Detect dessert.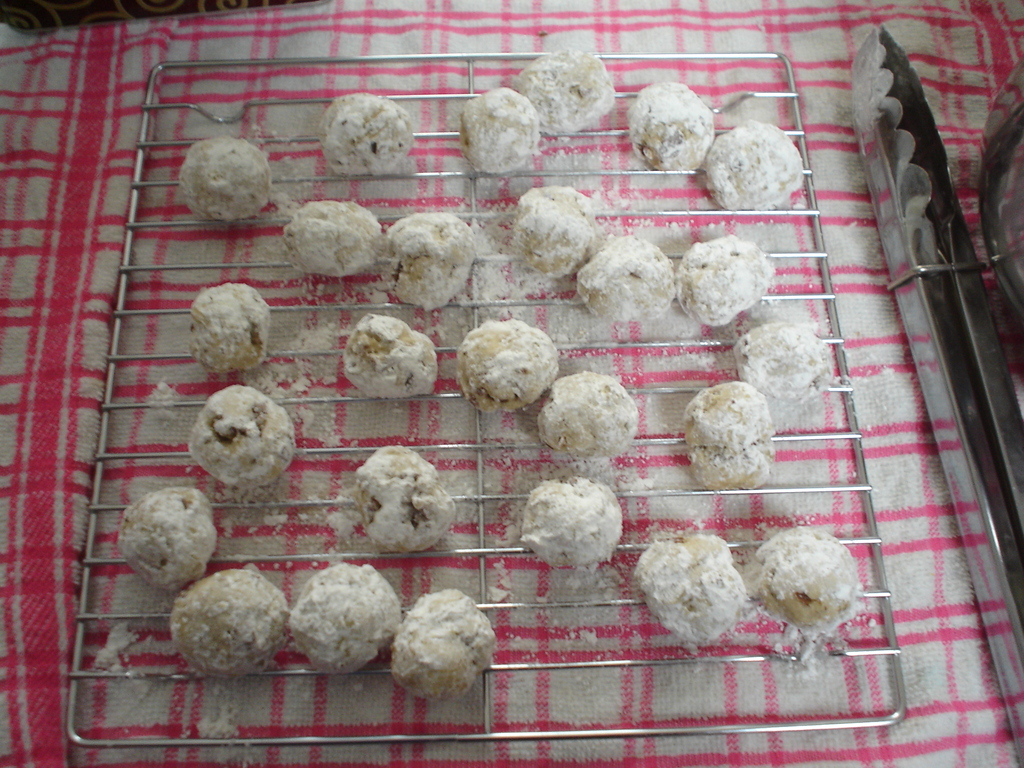
Detected at bbox=(460, 317, 558, 418).
